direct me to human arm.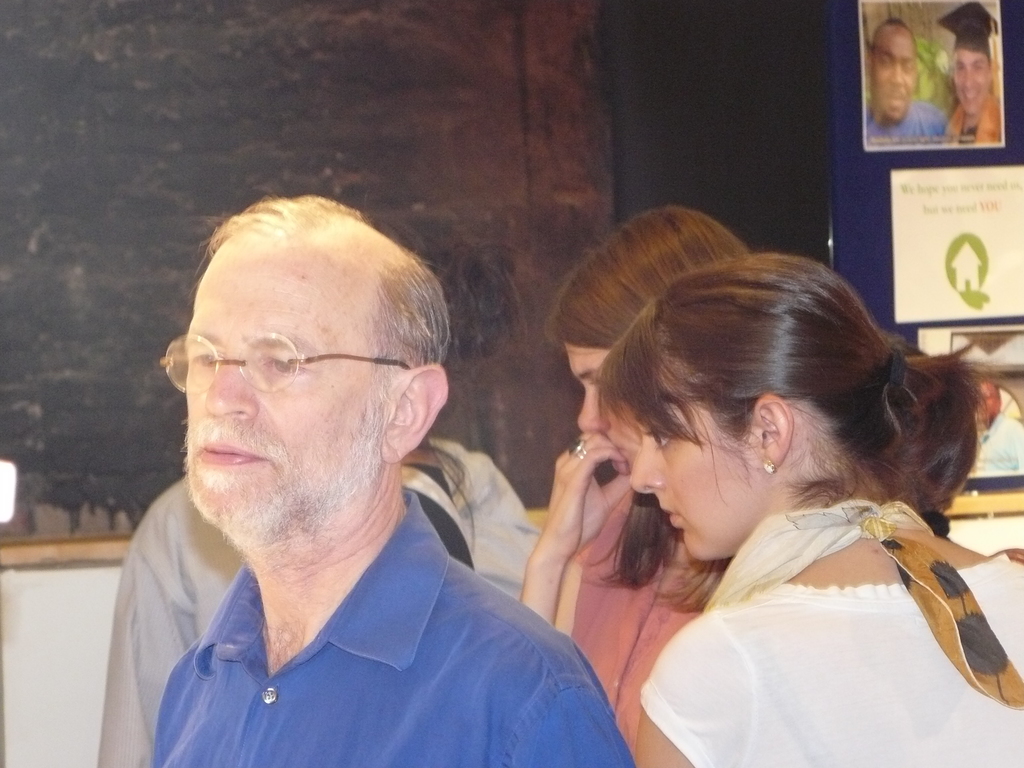
Direction: region(625, 610, 733, 767).
